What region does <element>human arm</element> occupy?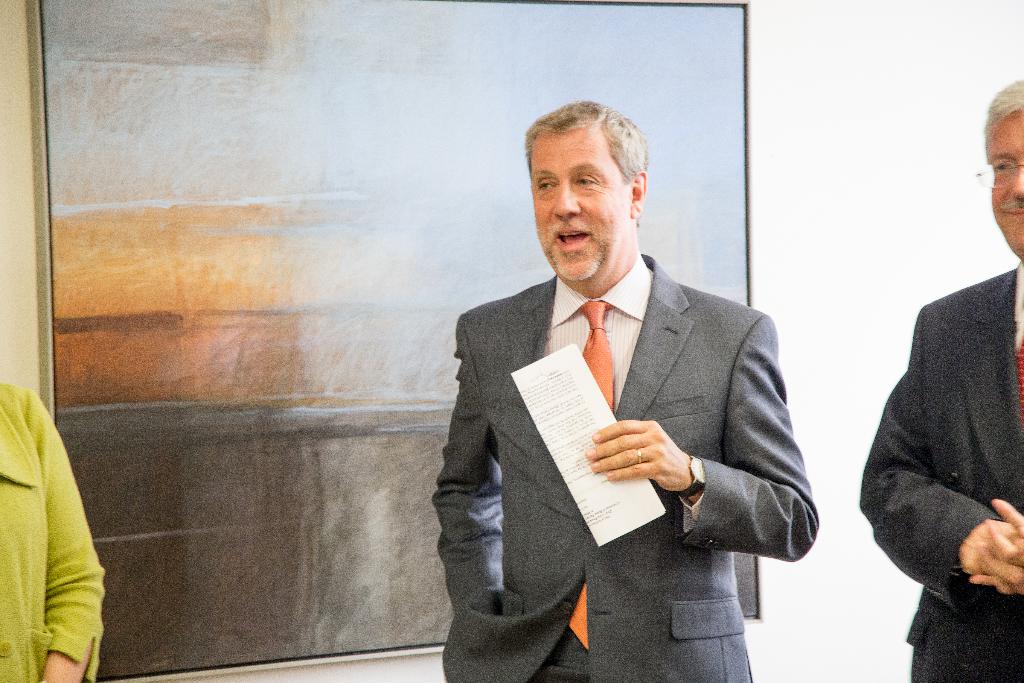
Rect(436, 295, 497, 649).
